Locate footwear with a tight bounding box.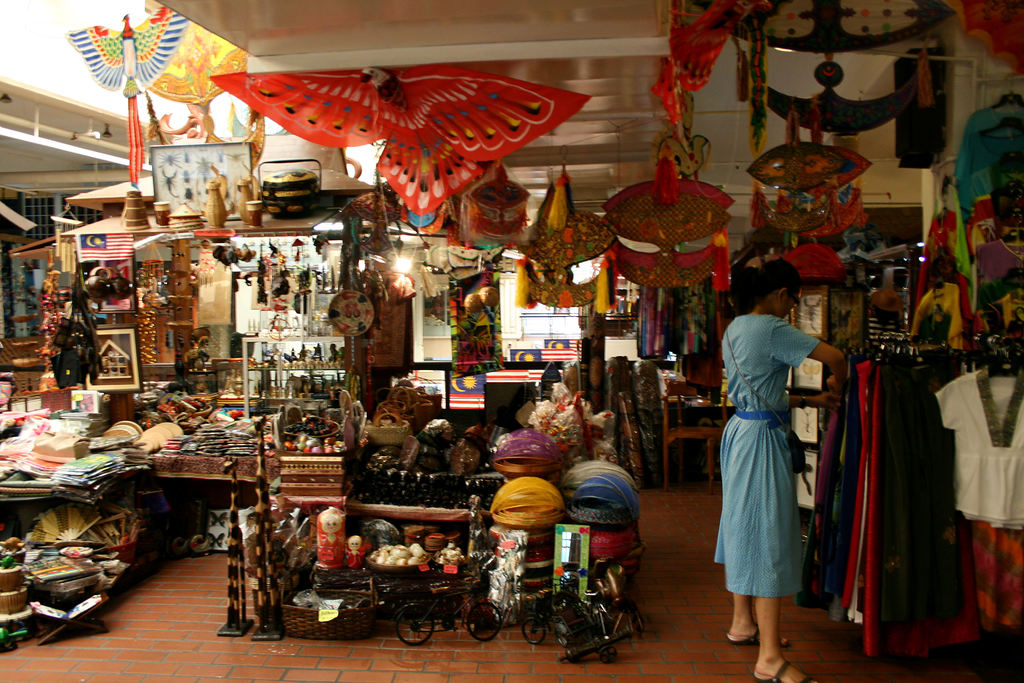
locate(727, 627, 792, 648).
